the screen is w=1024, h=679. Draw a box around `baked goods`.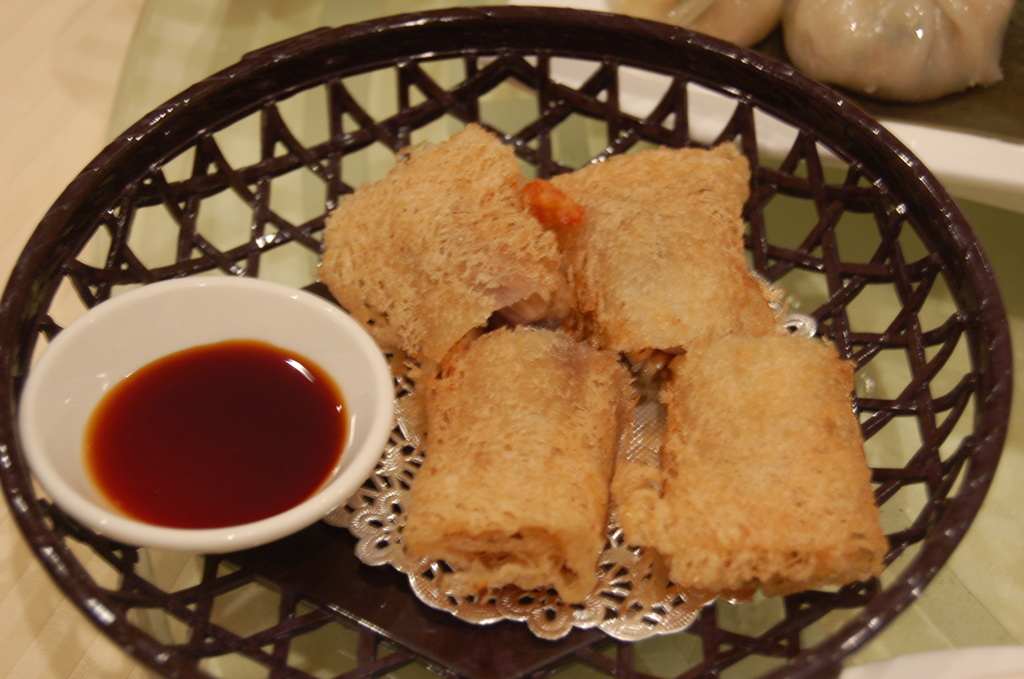
<box>319,122,583,368</box>.
